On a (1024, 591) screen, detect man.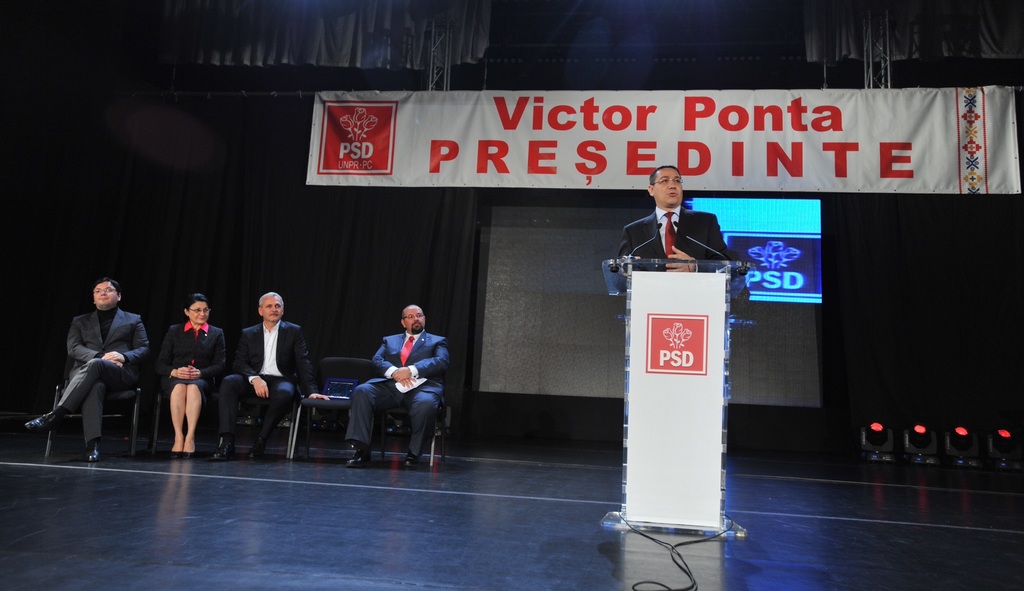
BBox(615, 161, 730, 274).
